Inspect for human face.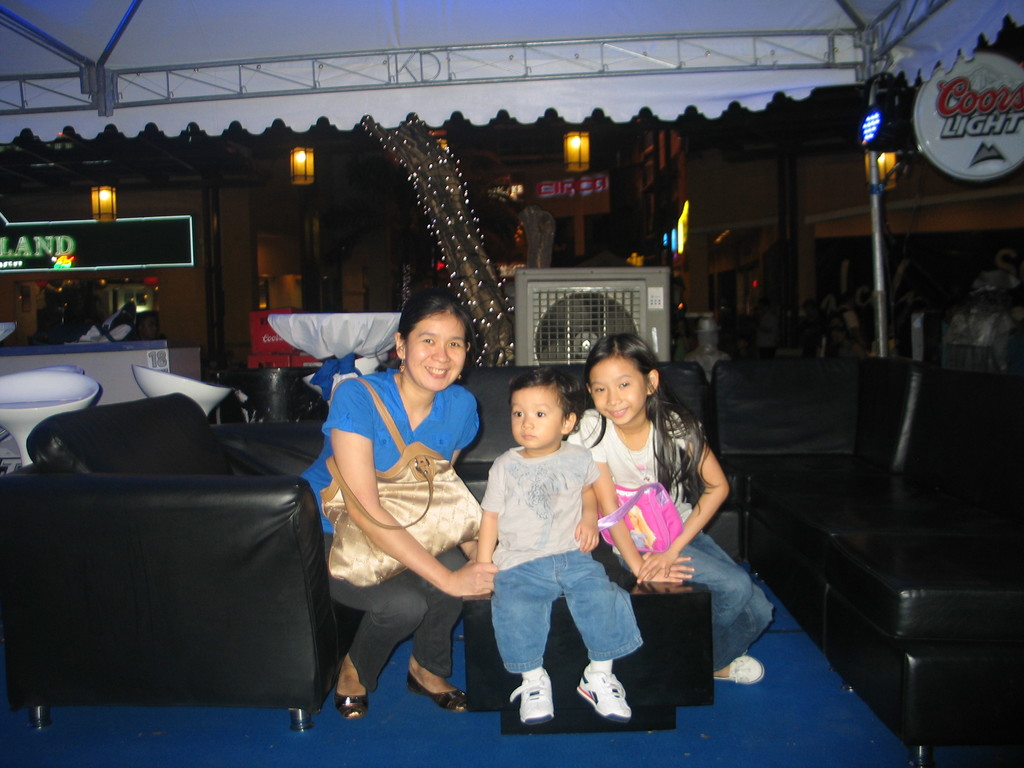
Inspection: <bbox>409, 316, 467, 390</bbox>.
